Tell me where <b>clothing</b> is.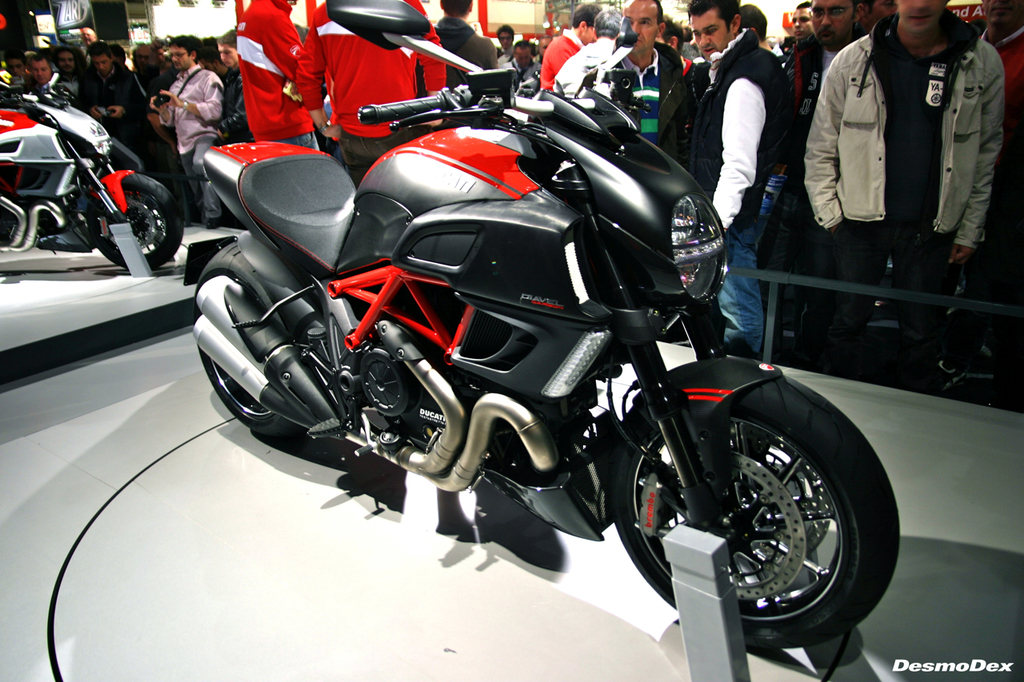
<b>clothing</b> is at {"left": 495, "top": 39, "right": 522, "bottom": 74}.
